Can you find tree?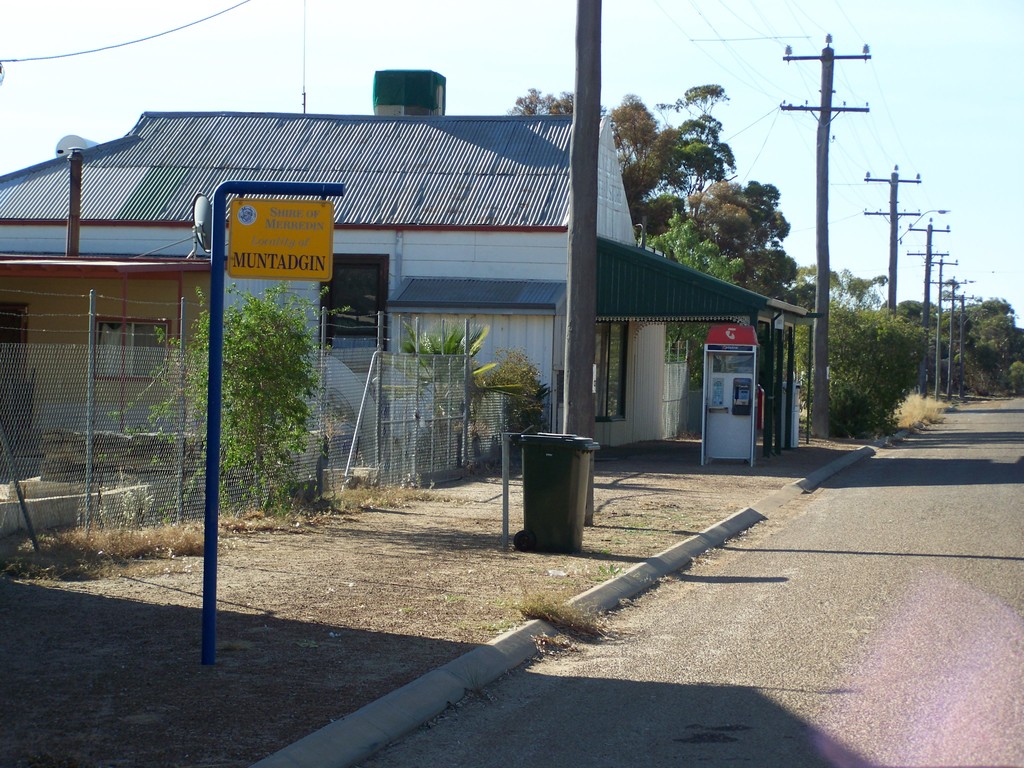
Yes, bounding box: 790/311/940/438.
